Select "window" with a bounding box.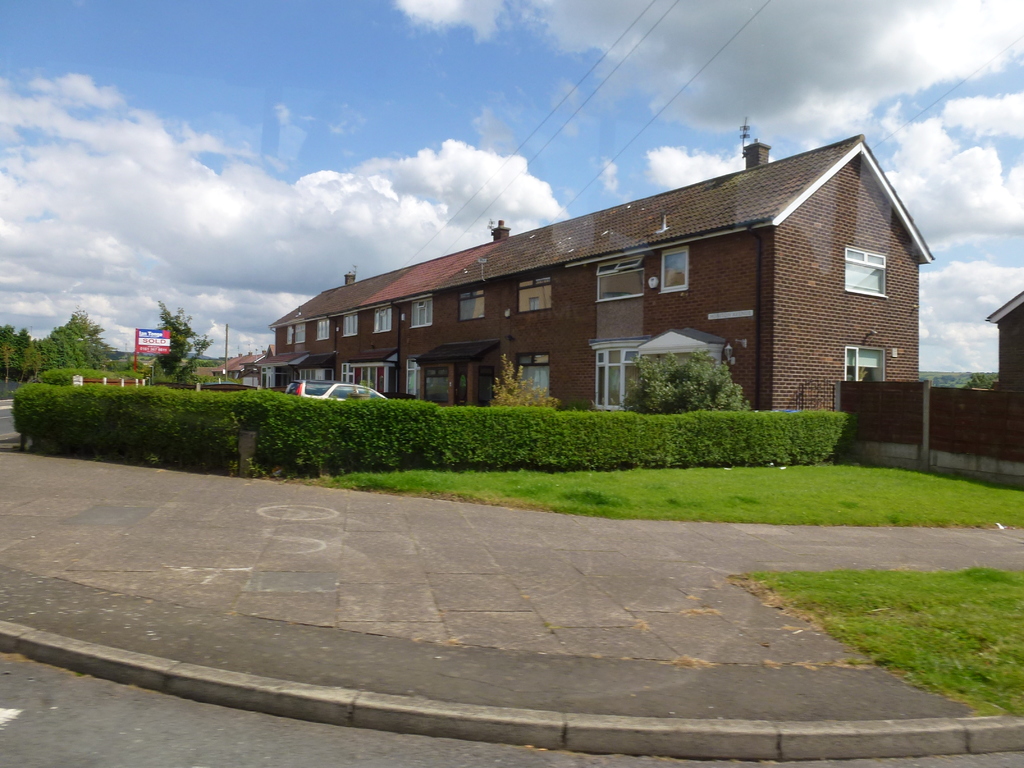
(371,304,391,332).
